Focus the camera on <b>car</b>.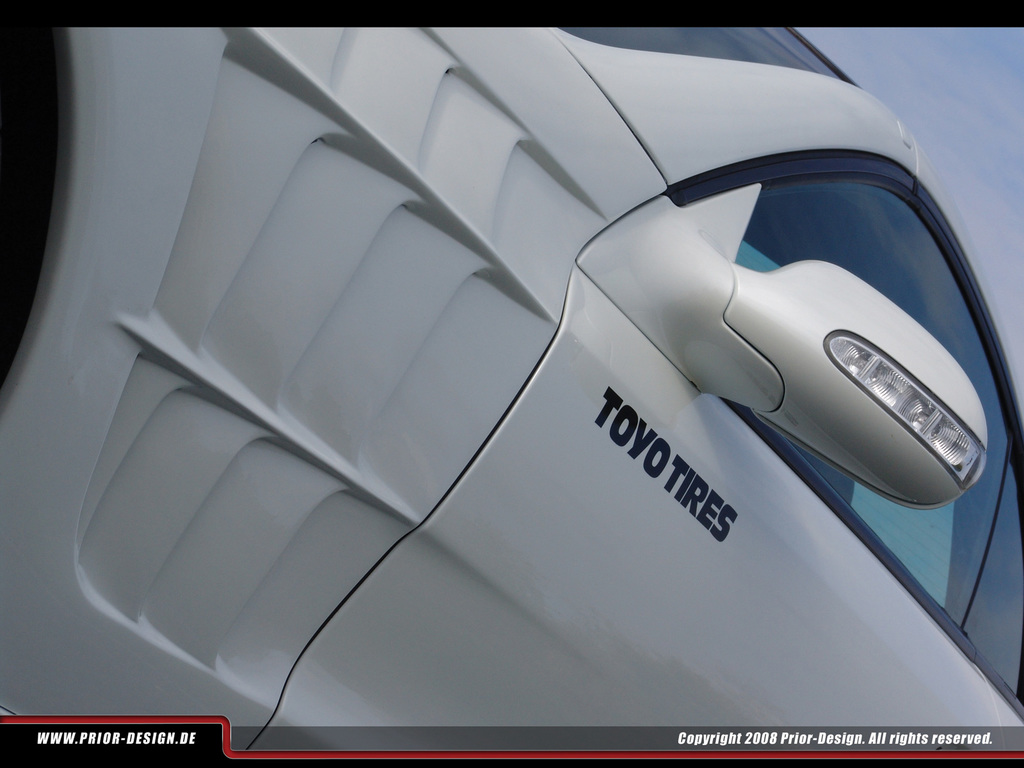
Focus region: x1=0, y1=26, x2=1023, y2=726.
